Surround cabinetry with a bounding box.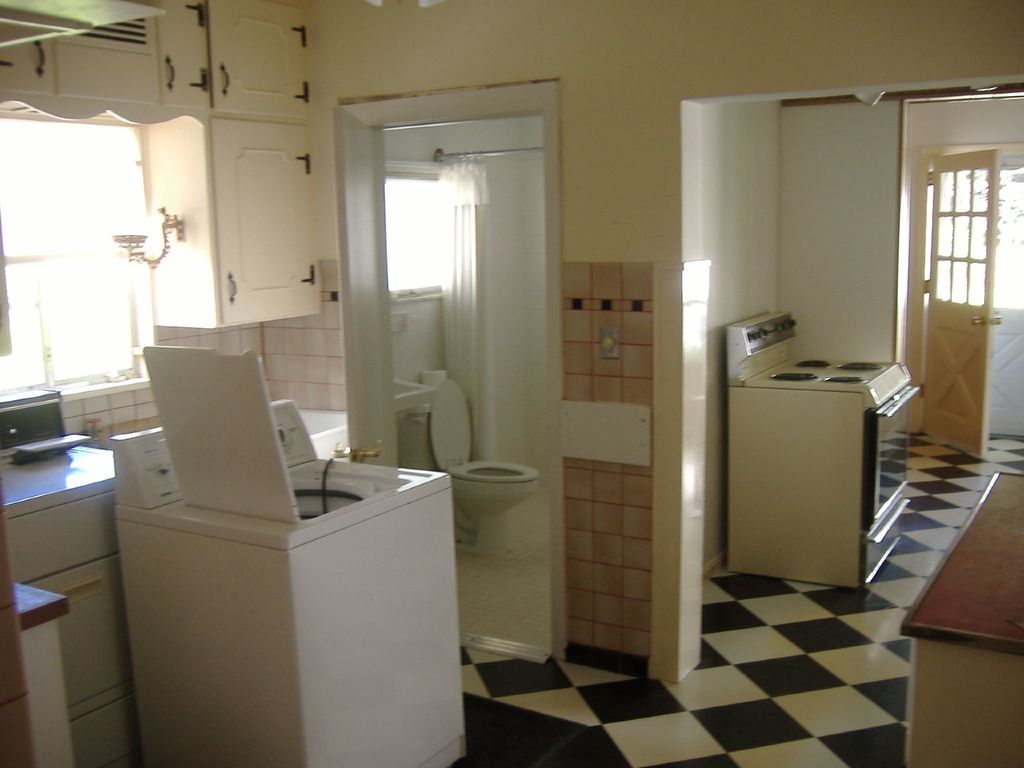
pyautogui.locateOnScreen(154, 99, 345, 329).
